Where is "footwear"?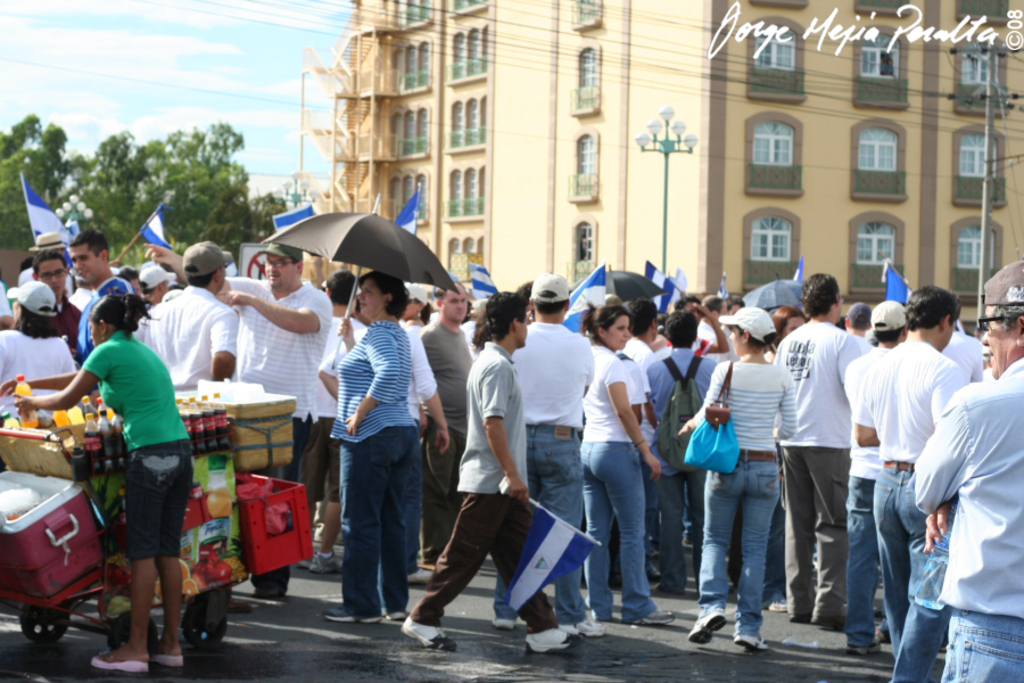
x1=495, y1=615, x2=523, y2=629.
